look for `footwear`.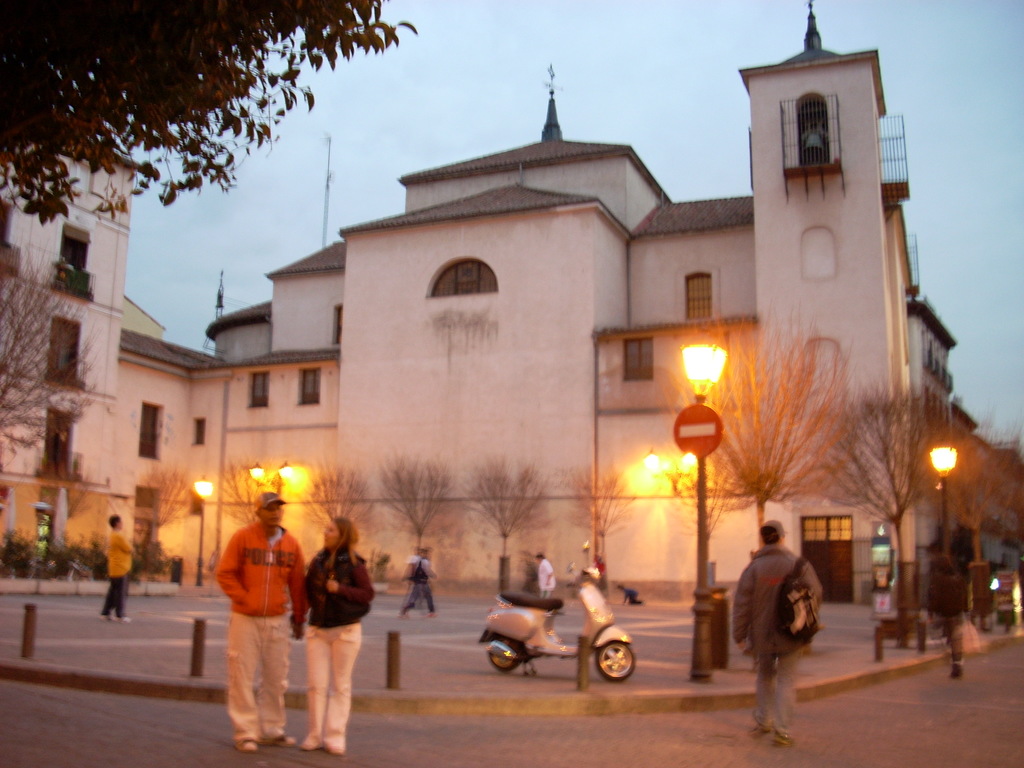
Found: pyautogui.locateOnScreen(113, 617, 128, 622).
